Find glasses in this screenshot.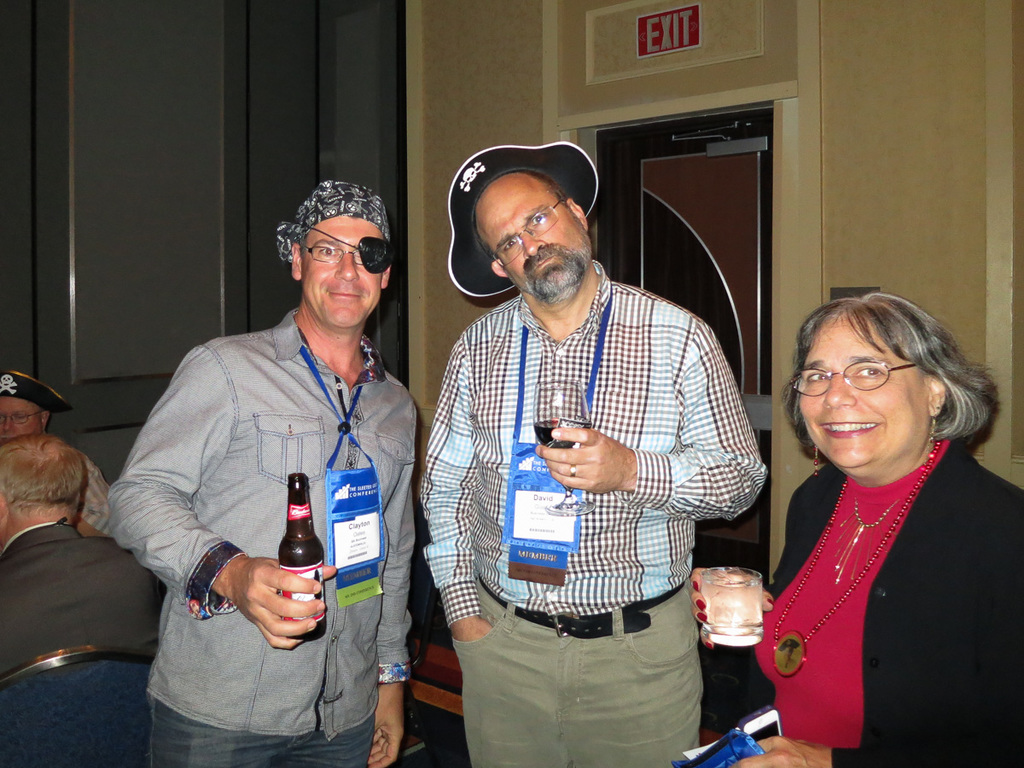
The bounding box for glasses is crop(788, 357, 917, 401).
